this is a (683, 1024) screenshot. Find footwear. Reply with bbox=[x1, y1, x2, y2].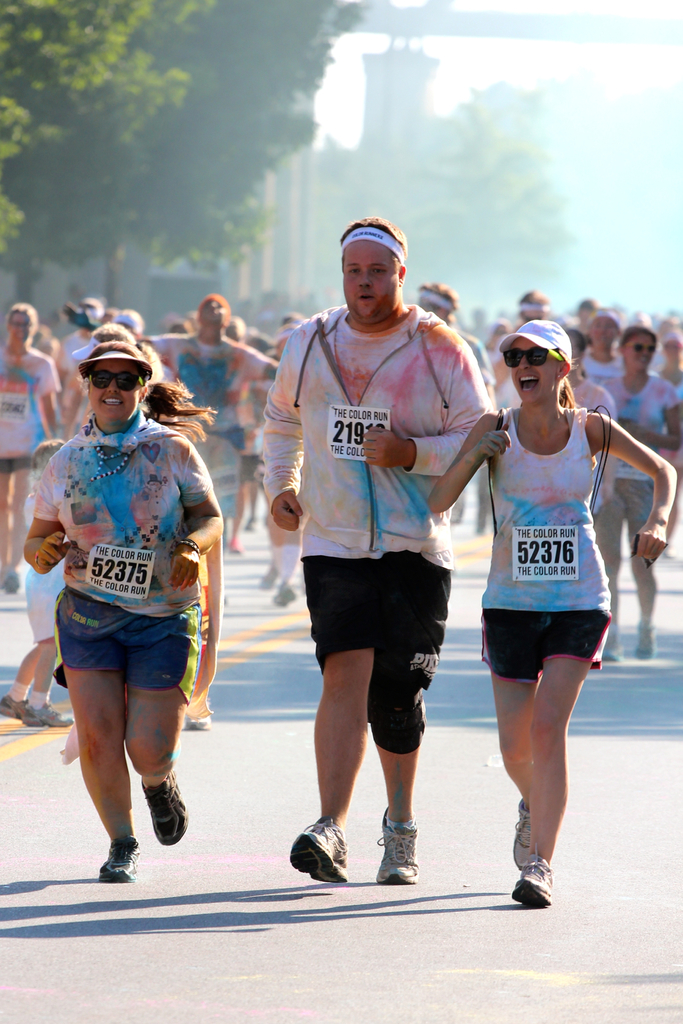
bbox=[381, 823, 414, 883].
